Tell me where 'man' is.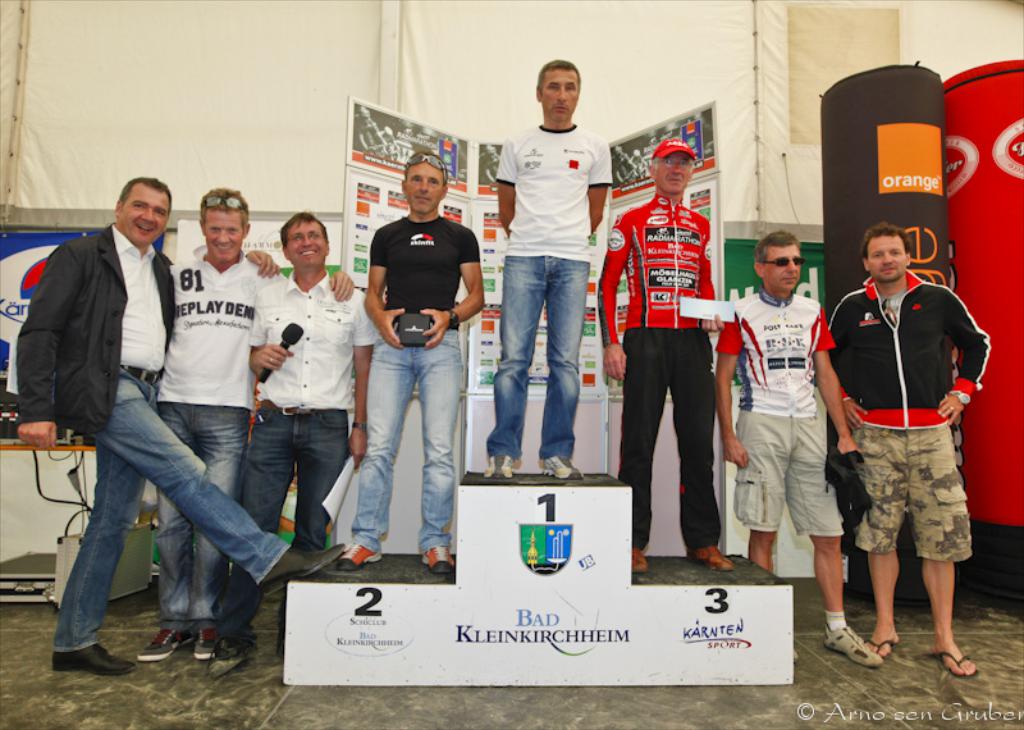
'man' is at region(358, 149, 492, 575).
